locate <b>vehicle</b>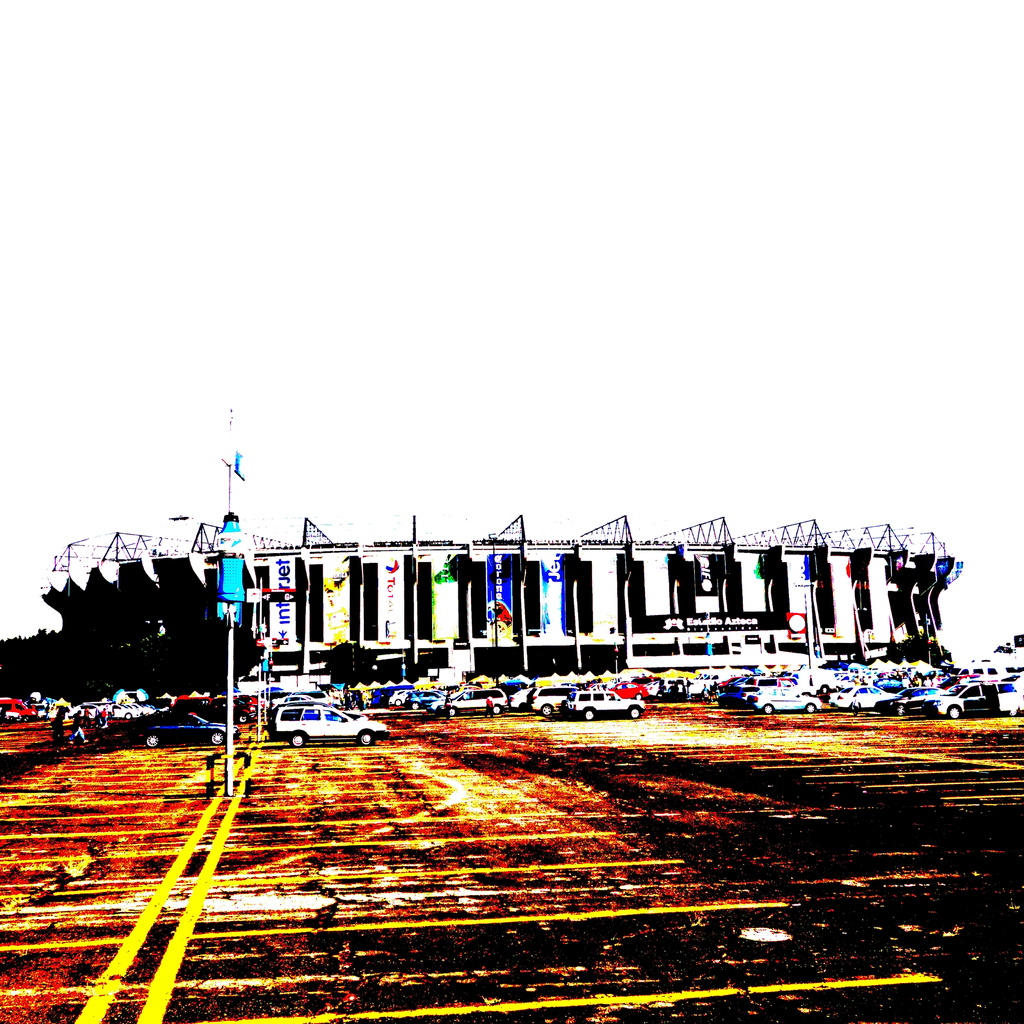
529/680/595/715
